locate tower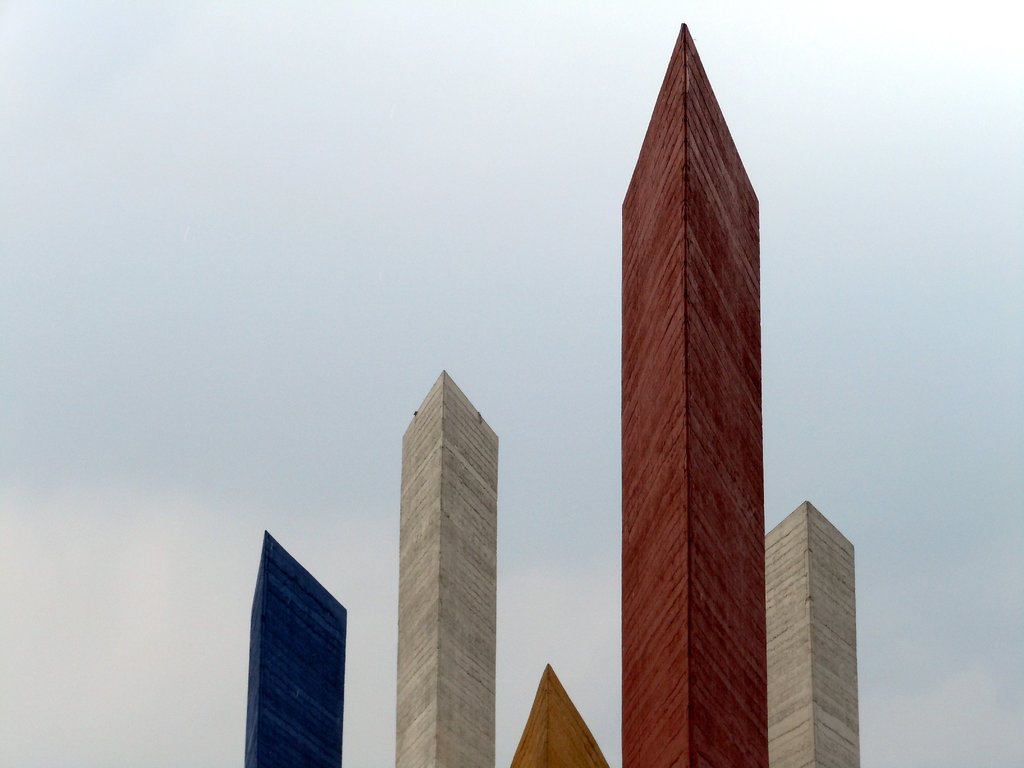
762/498/871/767
